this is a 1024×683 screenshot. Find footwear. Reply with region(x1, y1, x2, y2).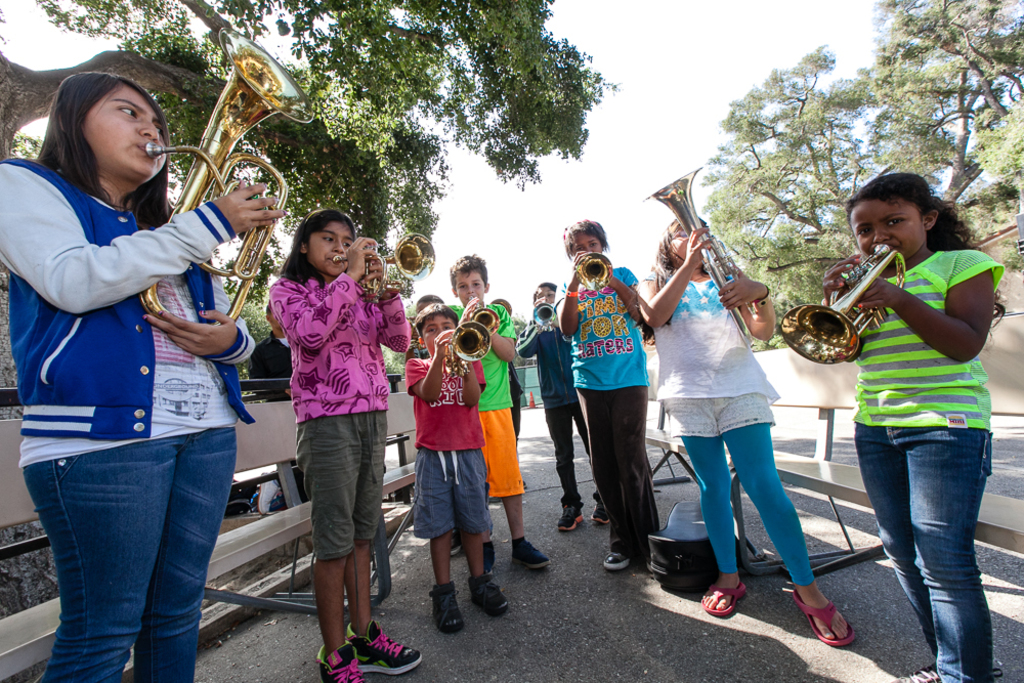
region(604, 549, 628, 569).
